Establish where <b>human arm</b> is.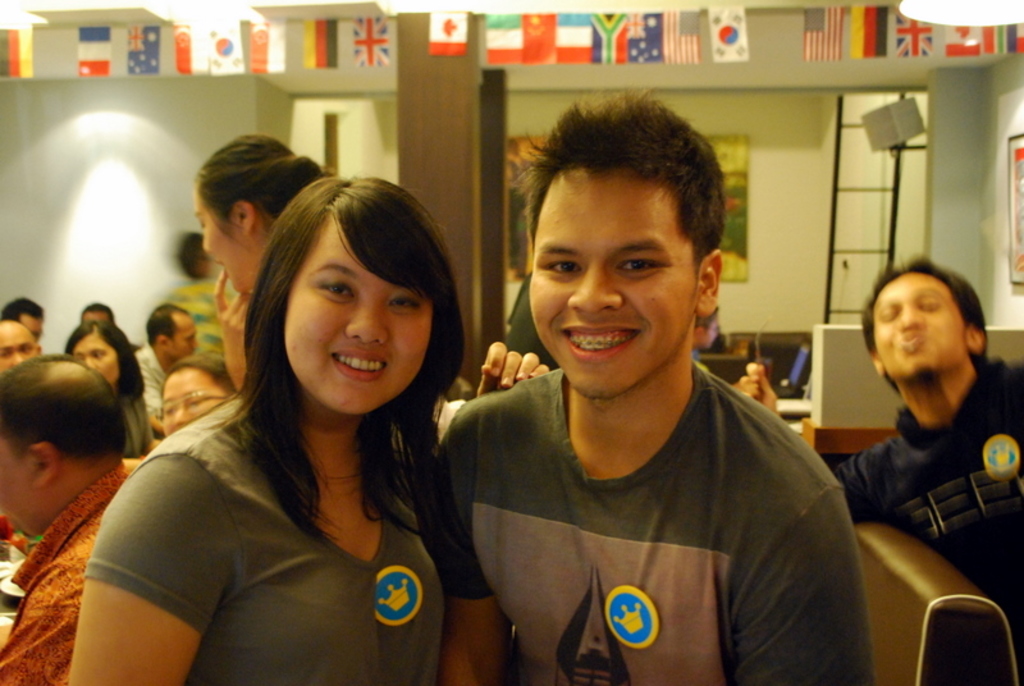
Established at 81,449,215,655.
